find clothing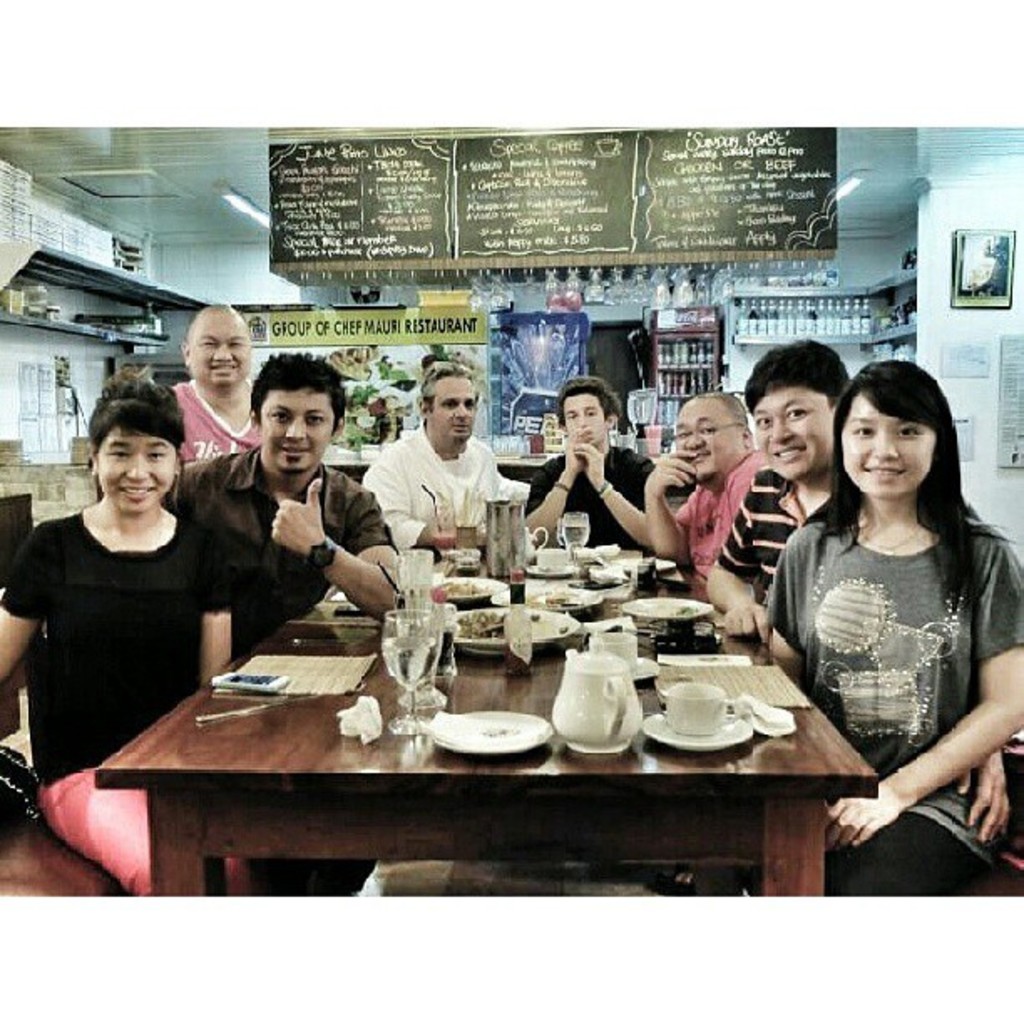
left=515, top=437, right=668, bottom=556
